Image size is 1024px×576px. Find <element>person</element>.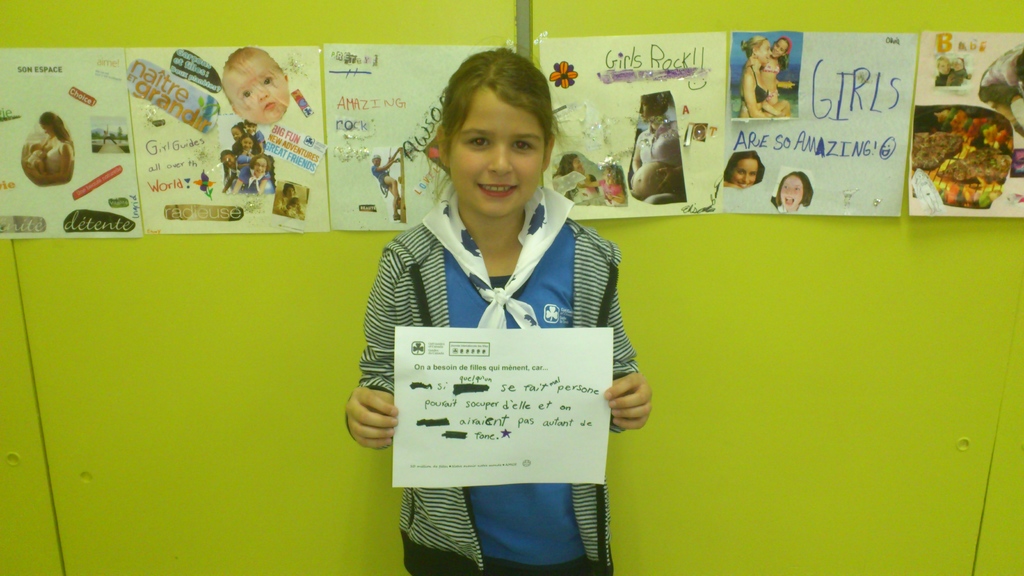
x1=771, y1=170, x2=815, y2=214.
